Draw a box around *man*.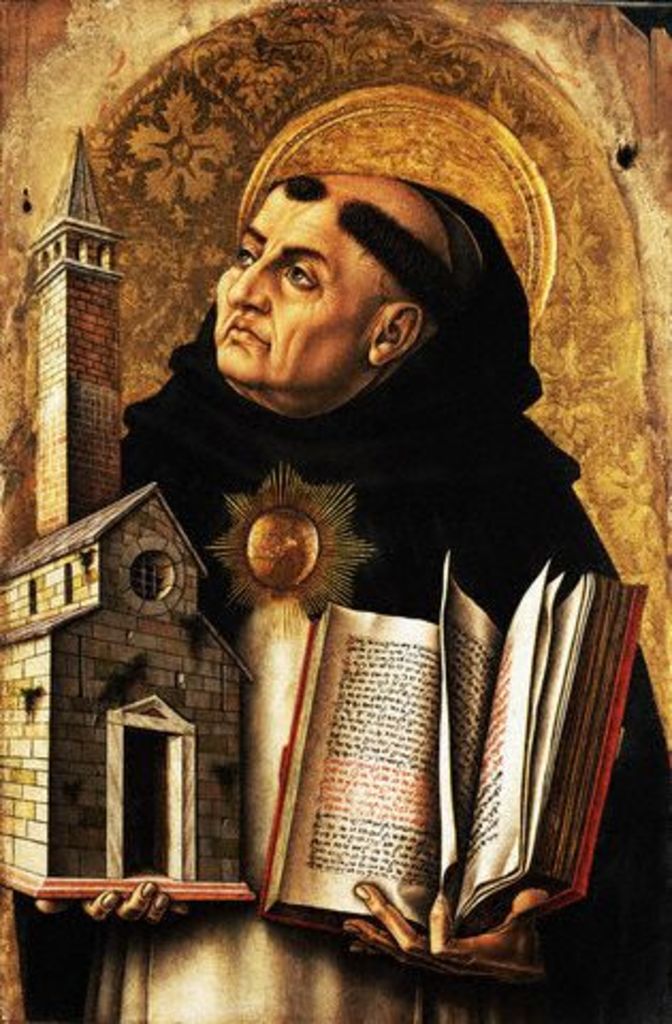
left=38, top=169, right=670, bottom=1022.
